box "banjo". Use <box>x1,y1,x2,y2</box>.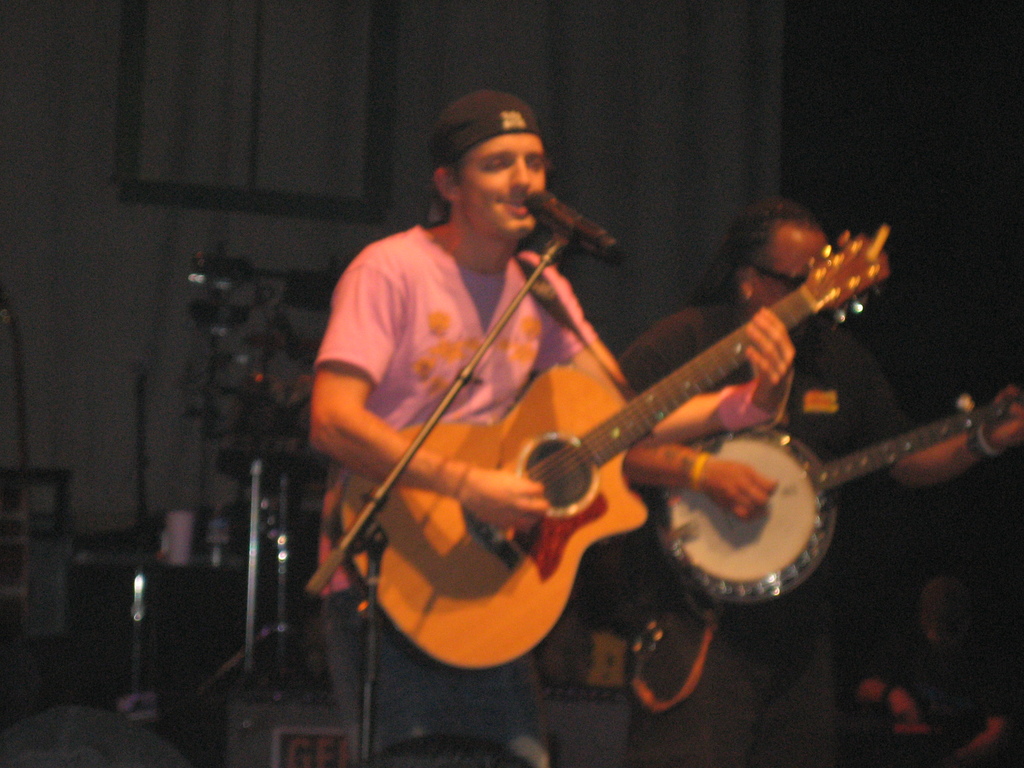
<box>634,312,1013,625</box>.
